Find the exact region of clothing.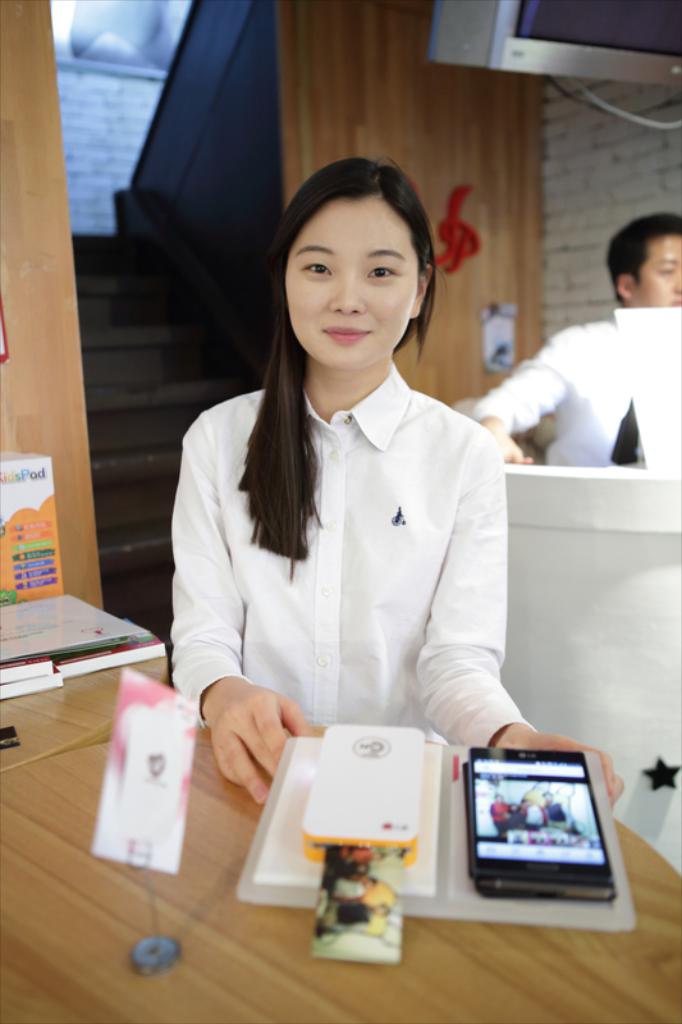
Exact region: 171,326,519,765.
